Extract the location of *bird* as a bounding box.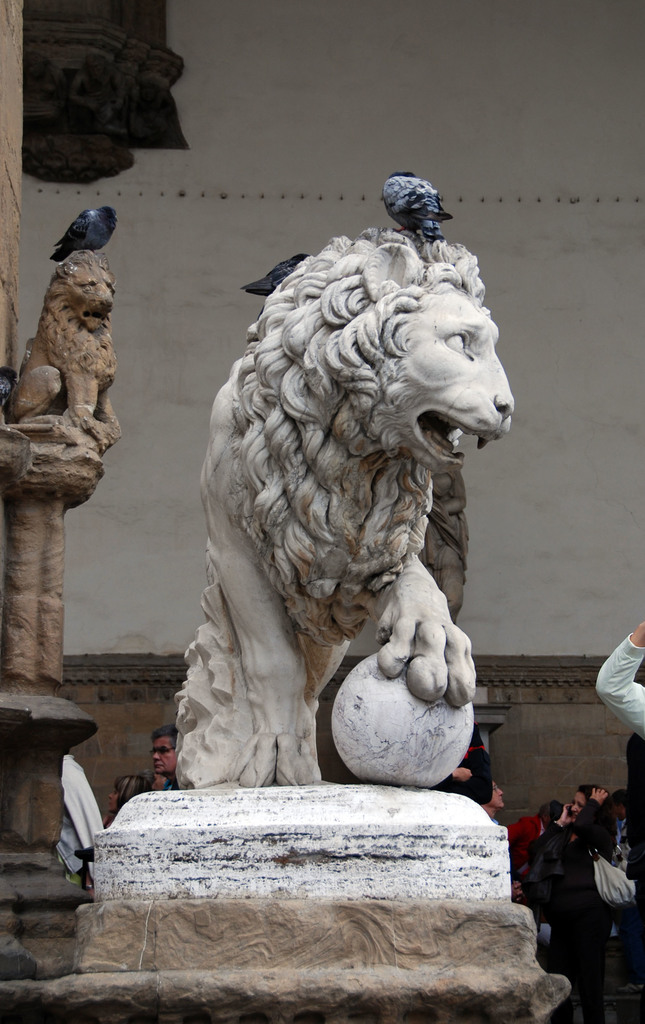
{"left": 389, "top": 166, "right": 466, "bottom": 248}.
